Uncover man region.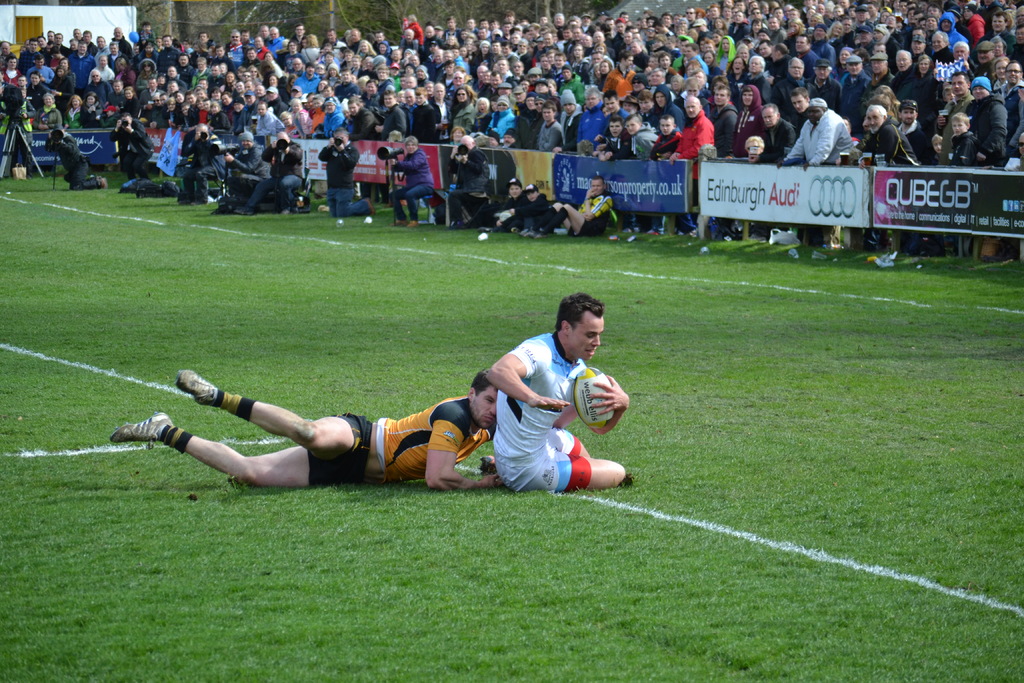
Uncovered: (x1=852, y1=27, x2=877, y2=51).
